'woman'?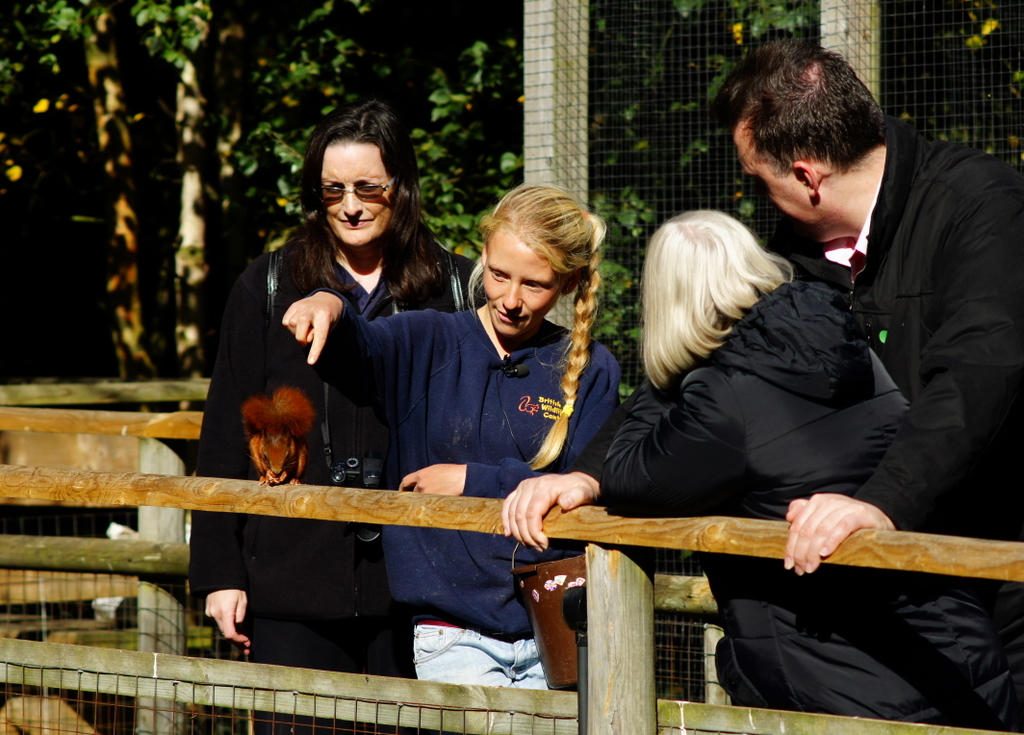
<bbox>280, 183, 622, 690</bbox>
